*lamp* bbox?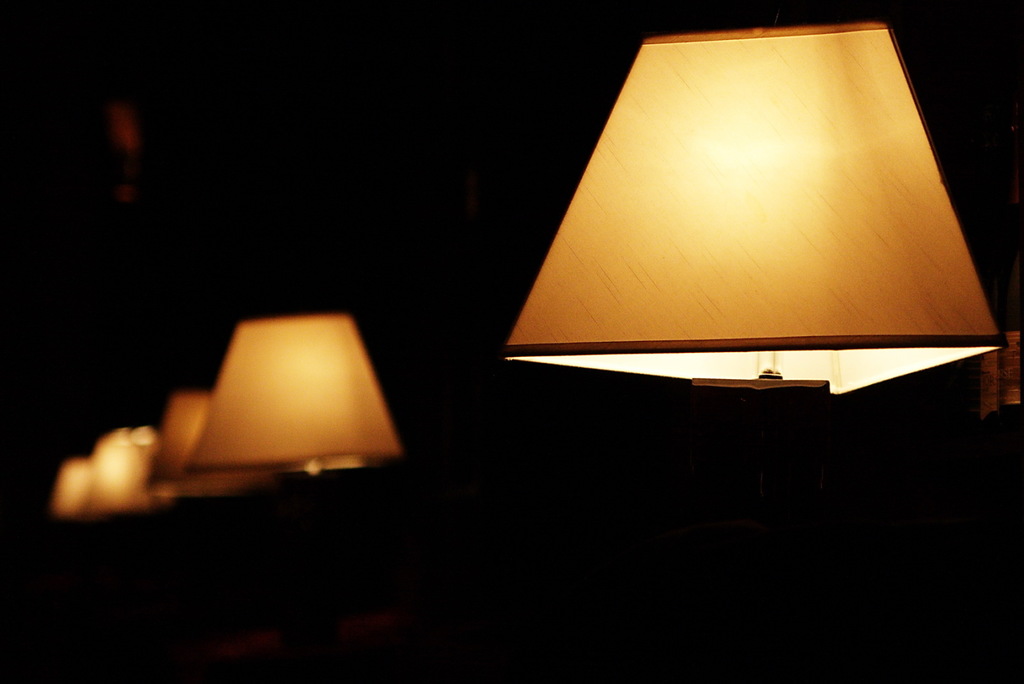
x1=51 y1=443 x2=86 y2=523
